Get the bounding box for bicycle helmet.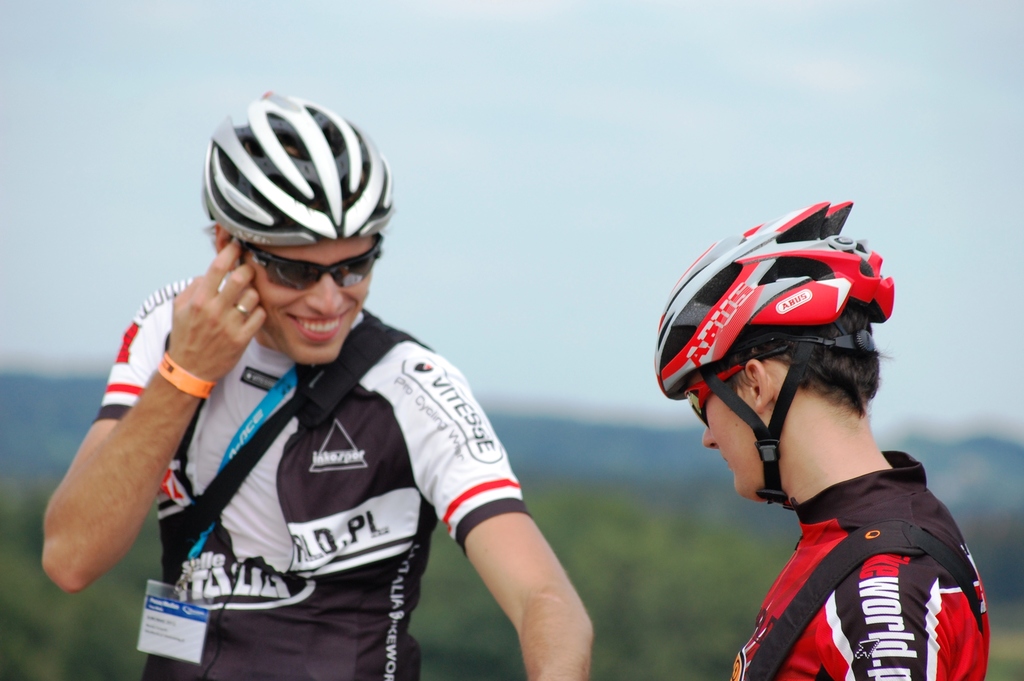
bbox=[660, 202, 889, 511].
